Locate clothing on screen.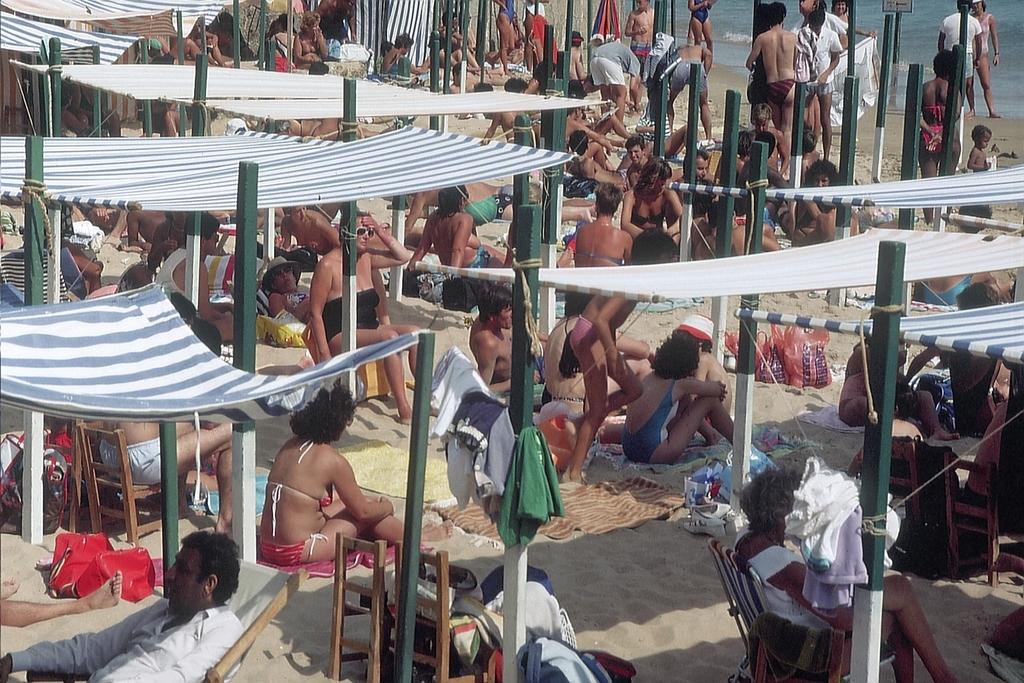
On screen at Rect(6, 594, 250, 682).
